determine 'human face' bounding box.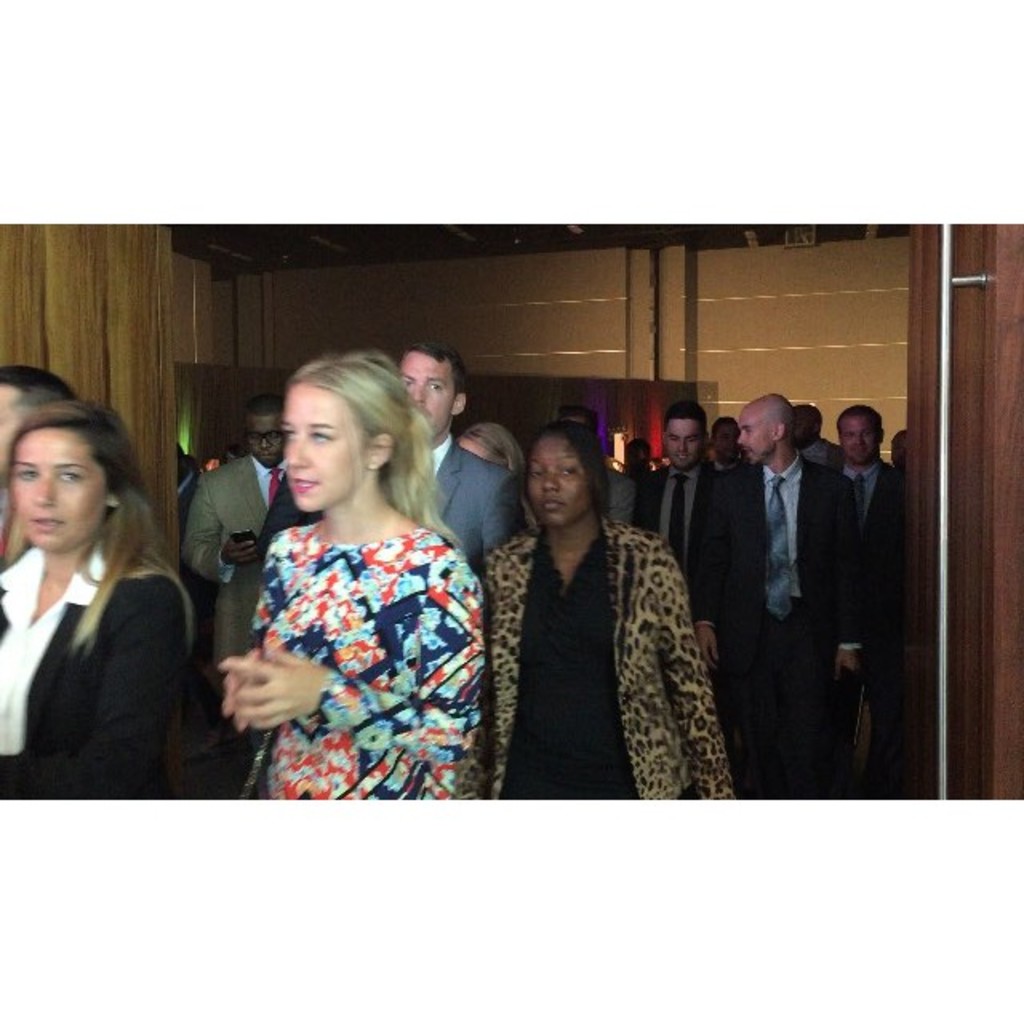
Determined: l=667, t=422, r=707, b=467.
